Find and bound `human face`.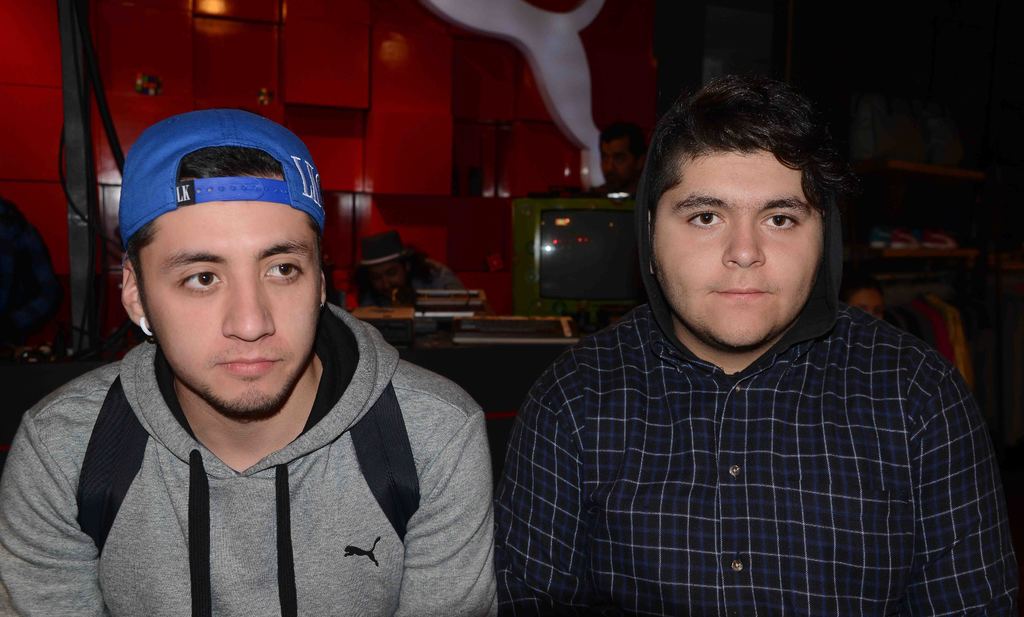
Bound: {"left": 143, "top": 197, "right": 322, "bottom": 422}.
